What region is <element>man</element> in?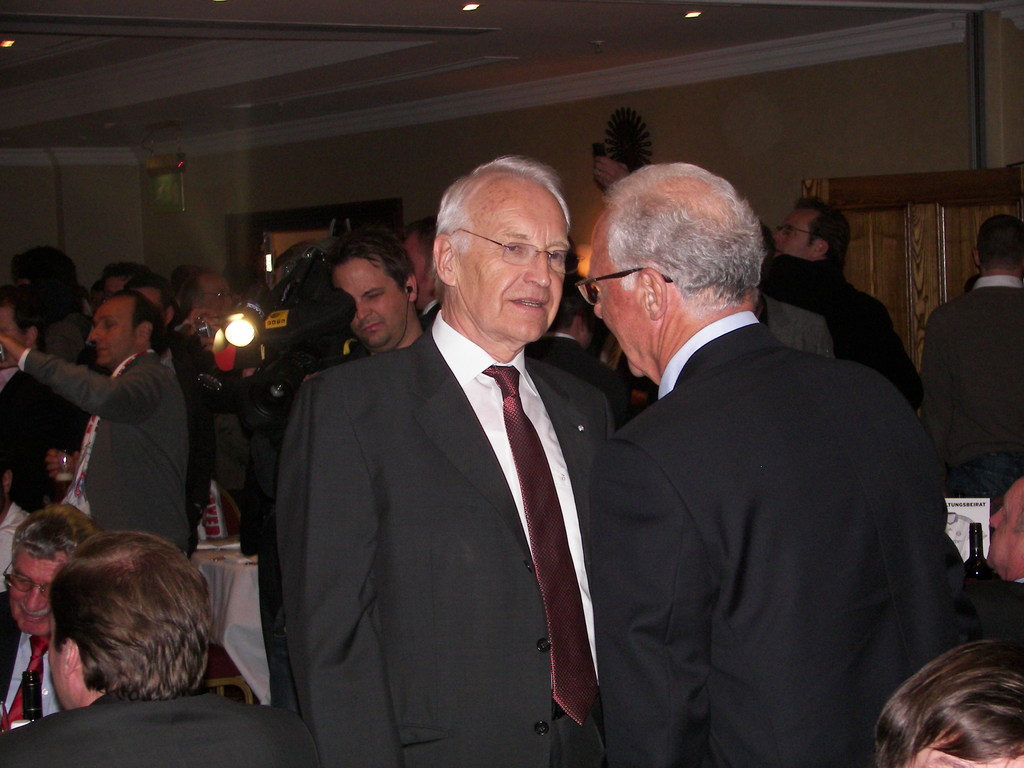
bbox=(755, 219, 834, 359).
